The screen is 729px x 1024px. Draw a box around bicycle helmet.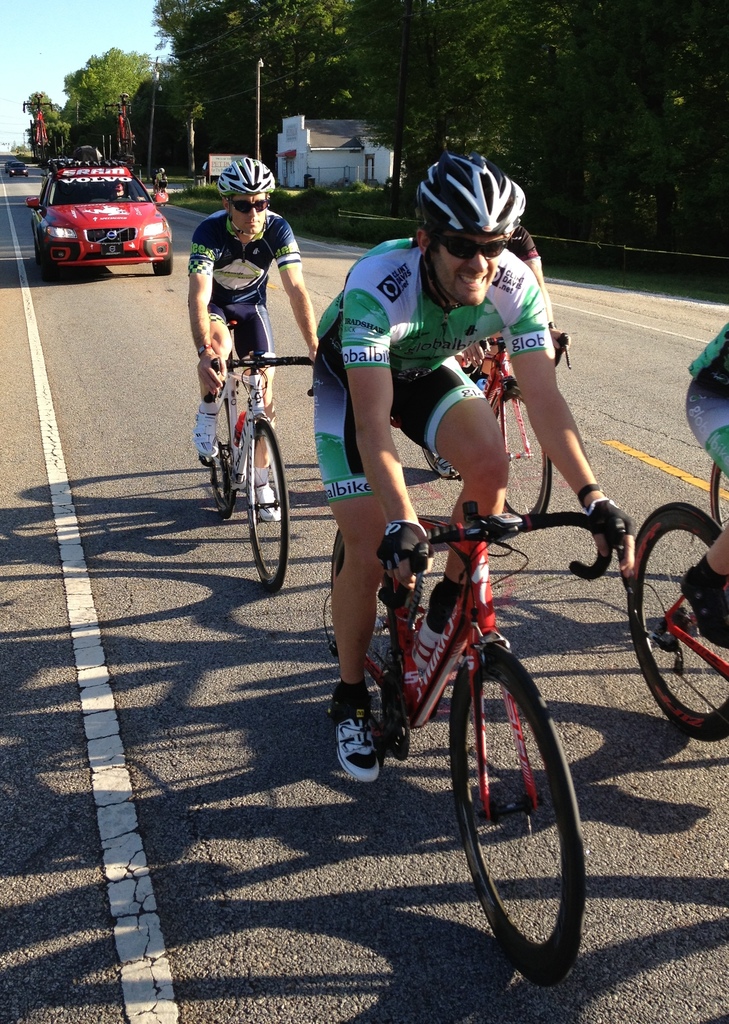
<box>414,148,528,301</box>.
